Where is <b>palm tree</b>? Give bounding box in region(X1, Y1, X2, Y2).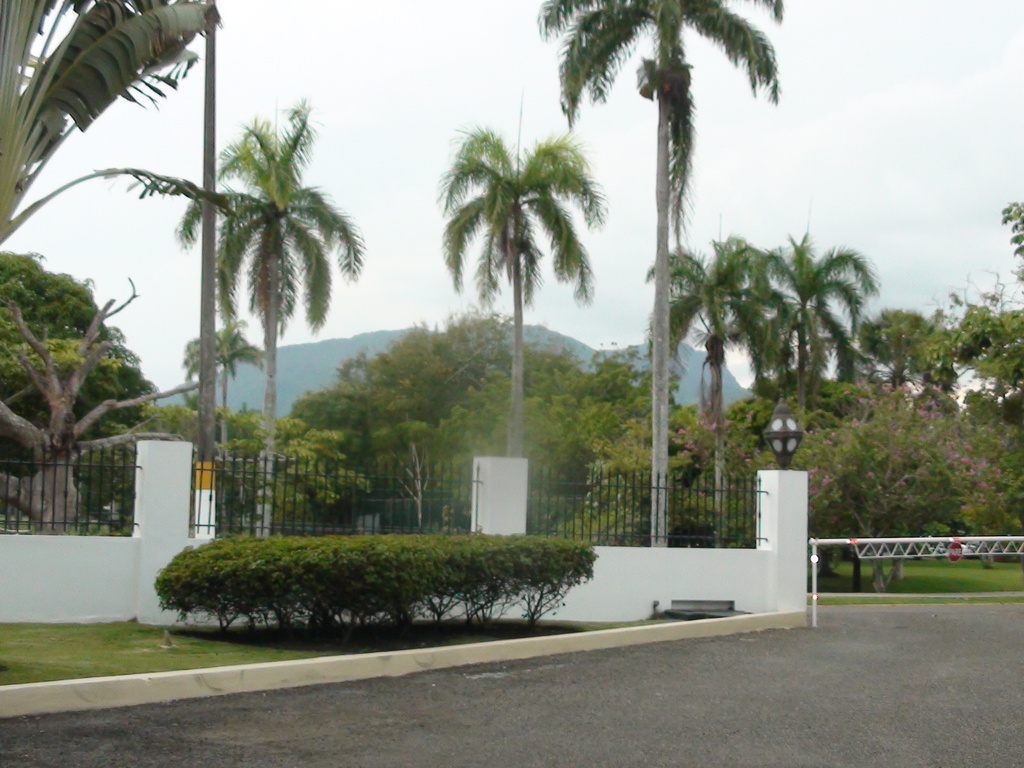
region(0, 4, 218, 296).
